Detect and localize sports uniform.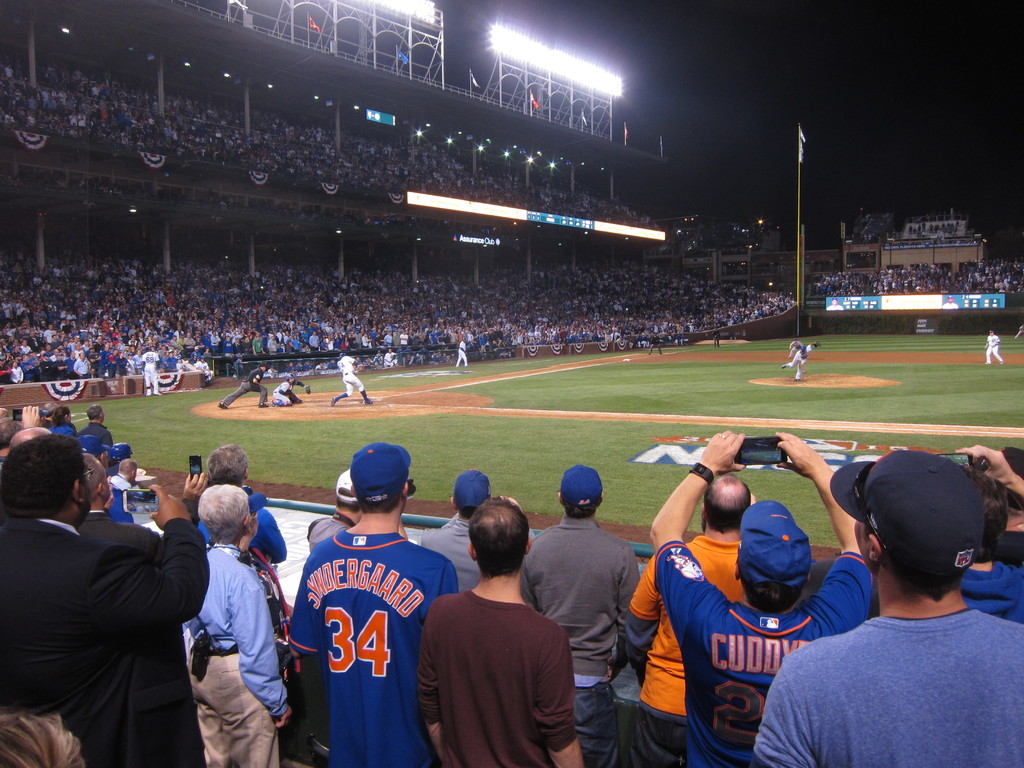
Localized at rect(269, 367, 297, 410).
